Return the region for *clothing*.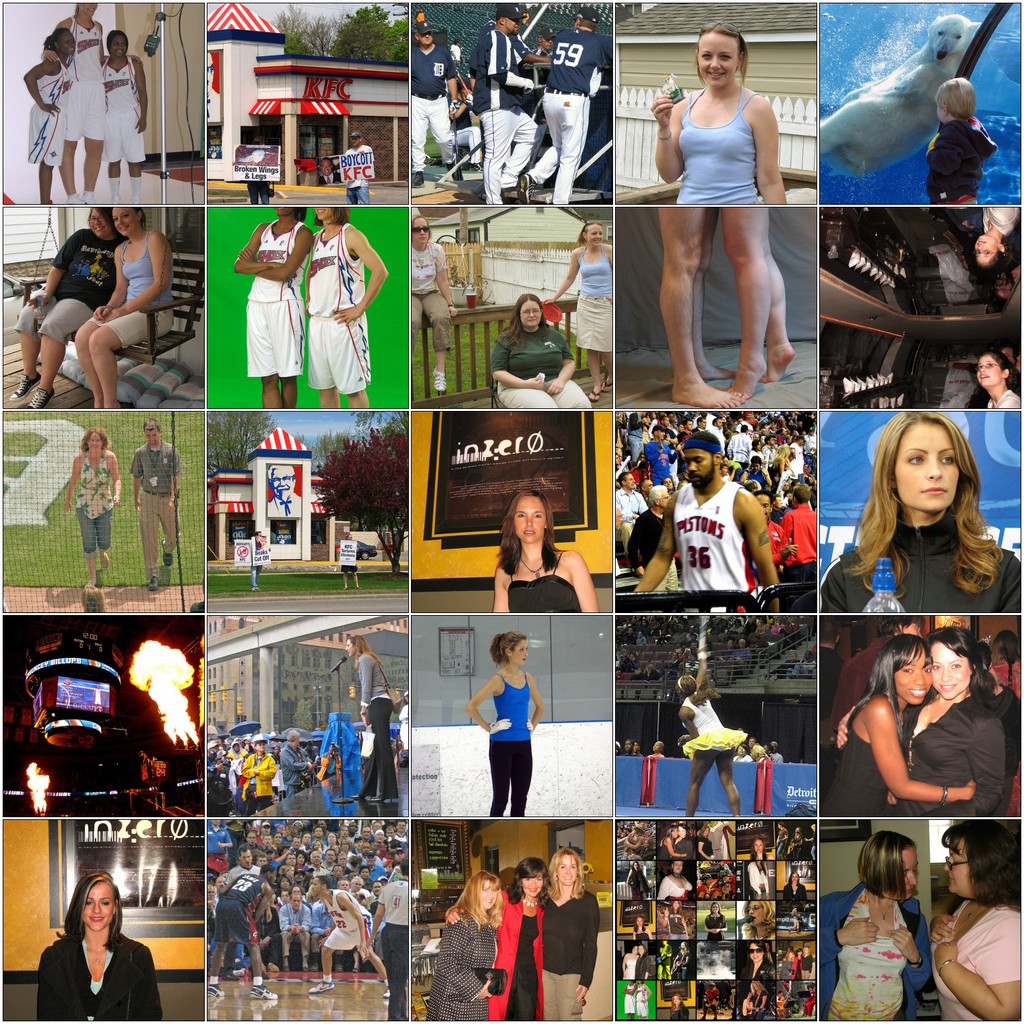
(72, 20, 105, 145).
